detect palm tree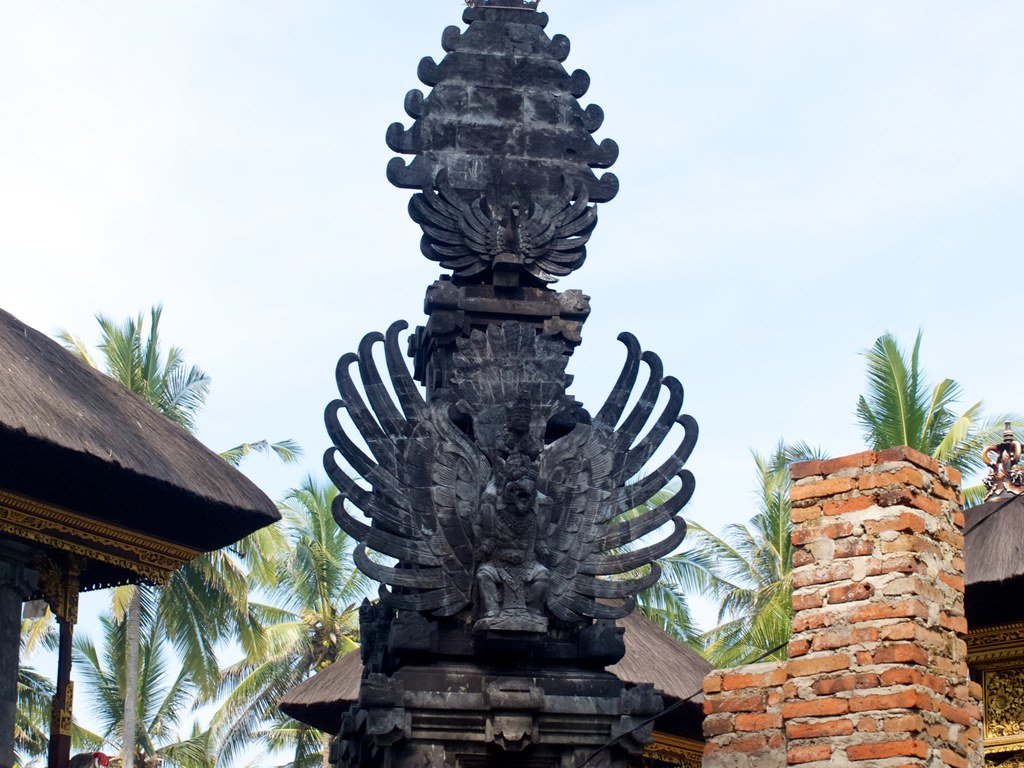
bbox=(93, 311, 196, 766)
